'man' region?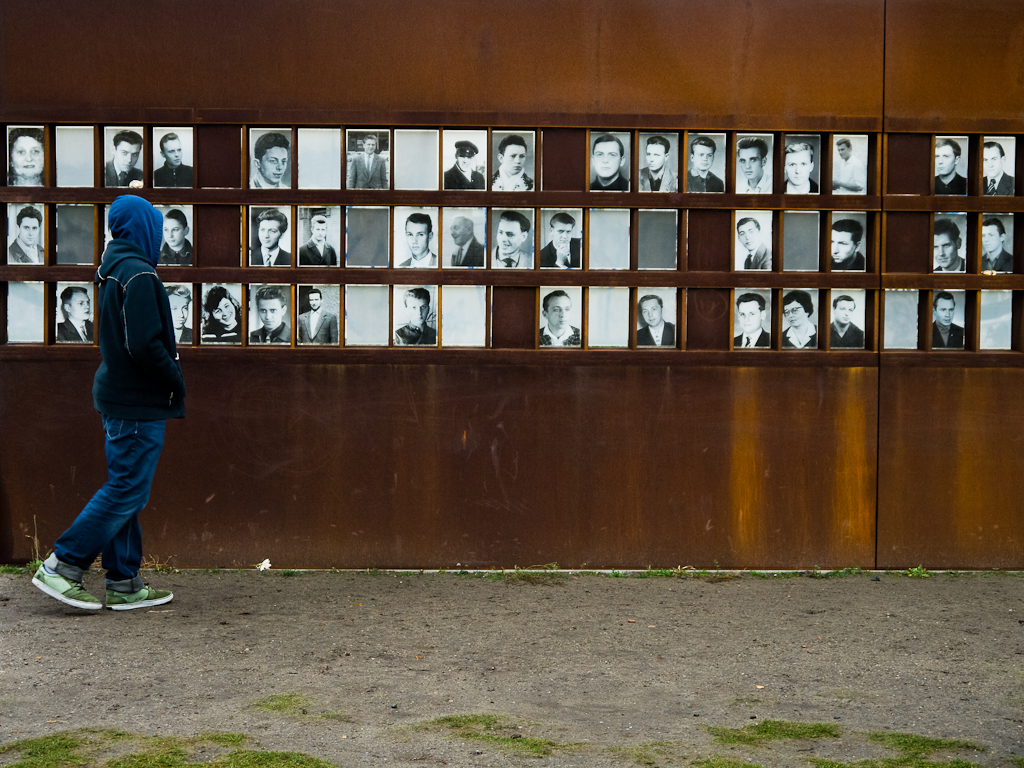
locate(785, 141, 817, 192)
